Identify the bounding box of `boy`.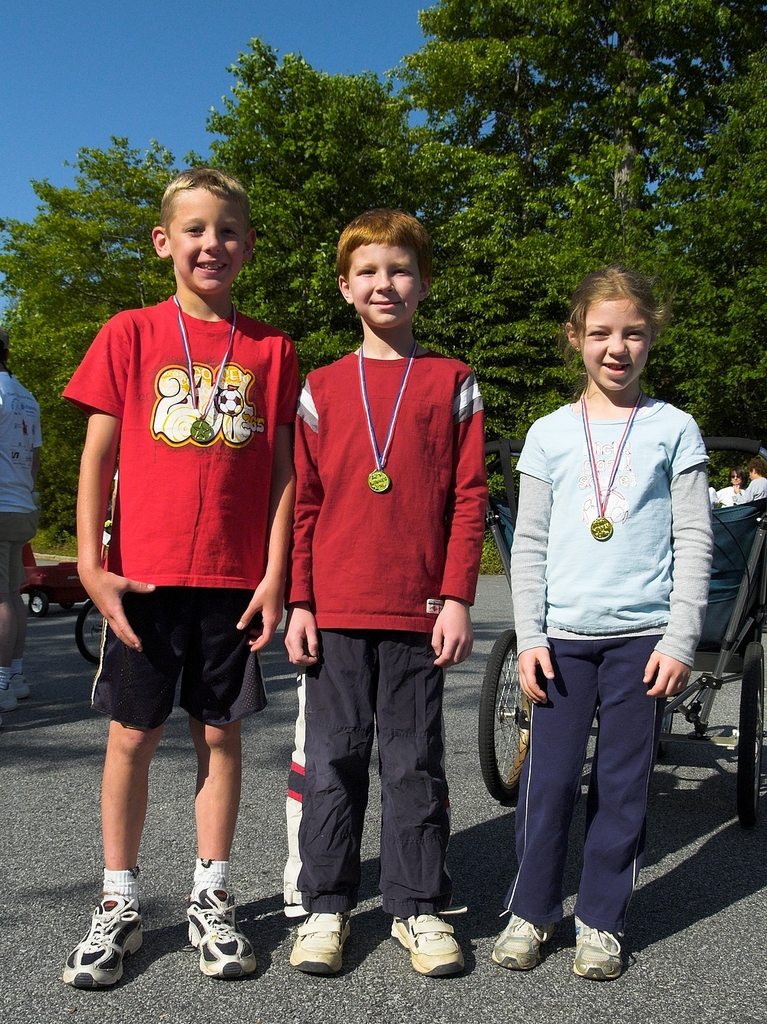
box=[289, 208, 482, 976].
